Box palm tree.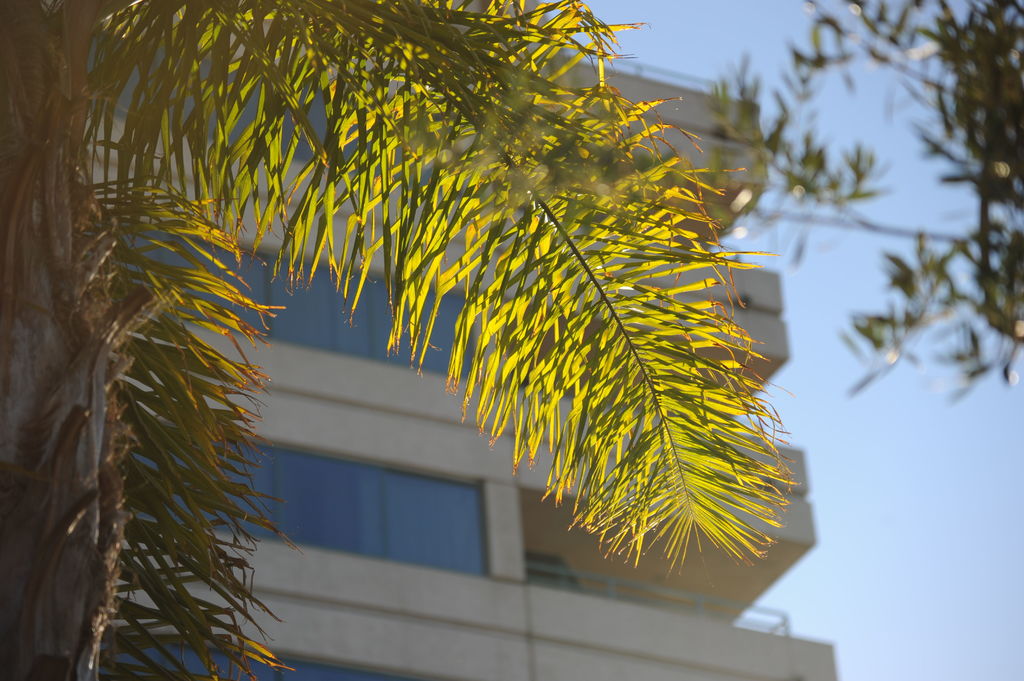
(left=115, top=0, right=803, bottom=680).
